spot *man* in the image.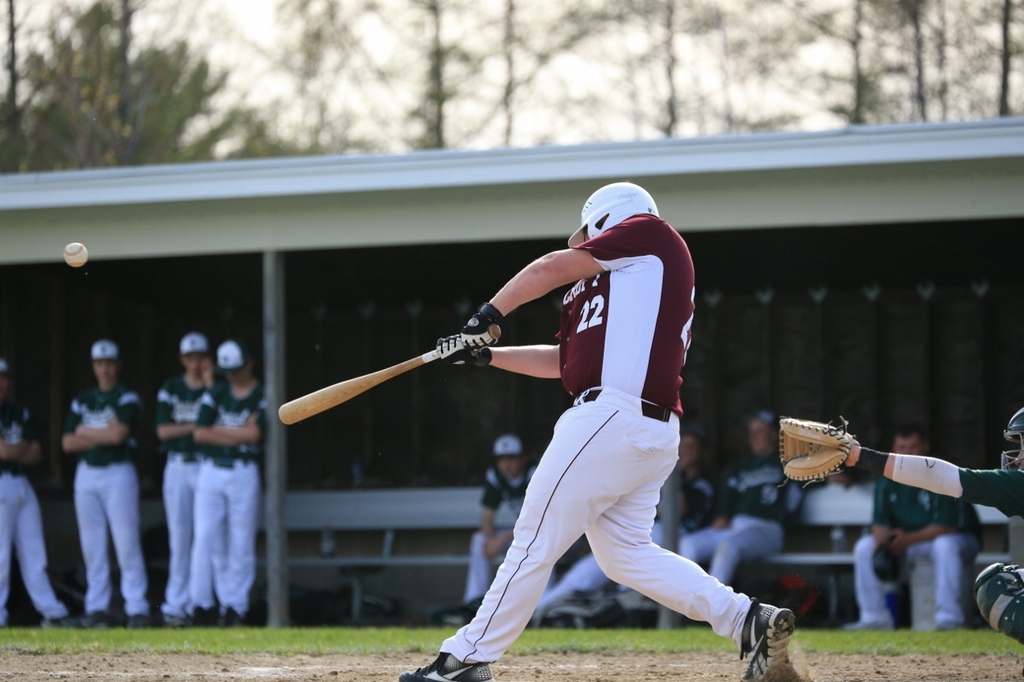
*man* found at (left=0, top=354, right=72, bottom=631).
